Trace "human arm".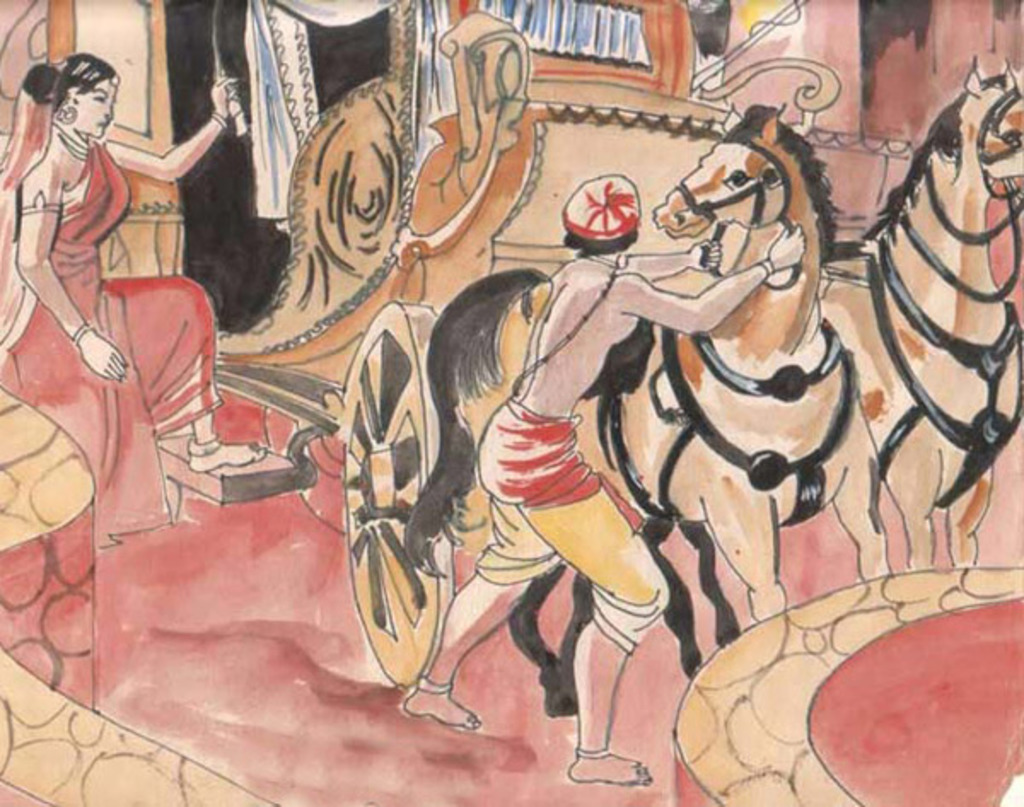
Traced to crop(17, 159, 131, 389).
